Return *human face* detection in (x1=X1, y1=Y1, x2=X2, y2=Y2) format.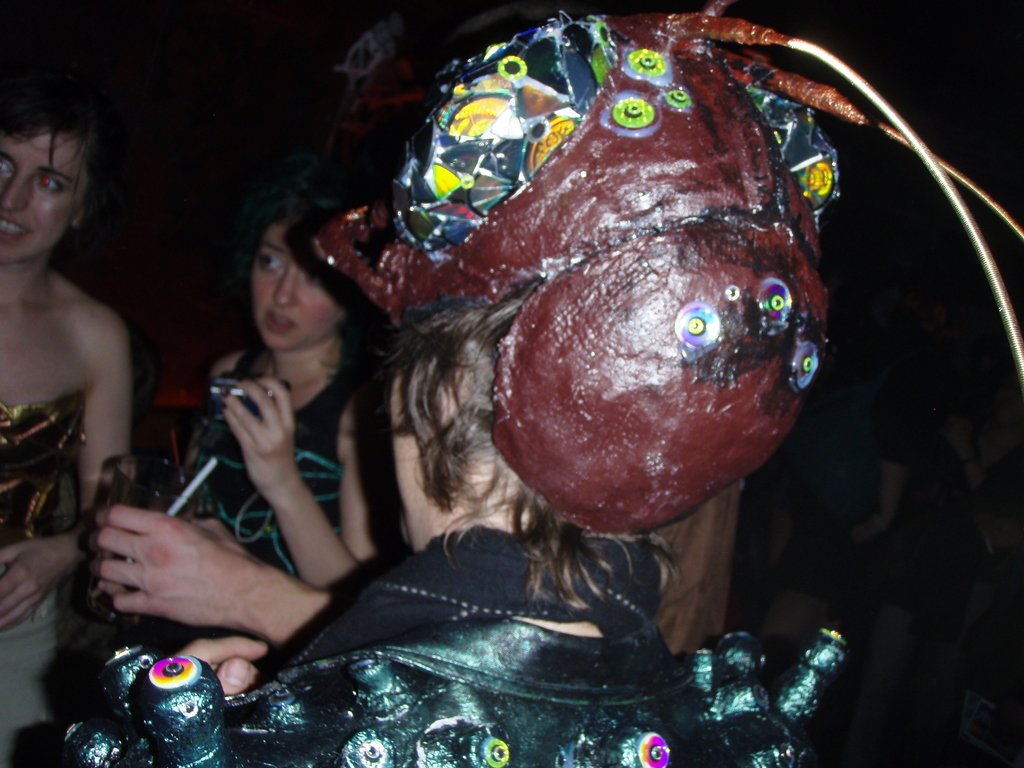
(x1=250, y1=223, x2=337, y2=350).
